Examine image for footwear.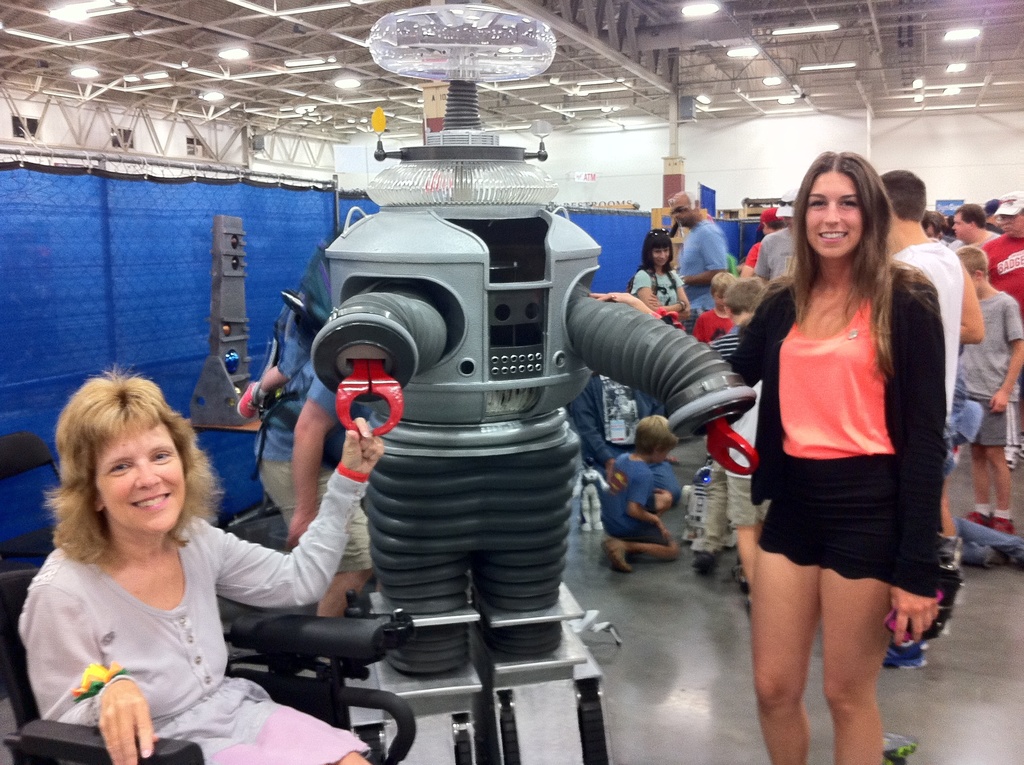
Examination result: locate(684, 552, 716, 574).
